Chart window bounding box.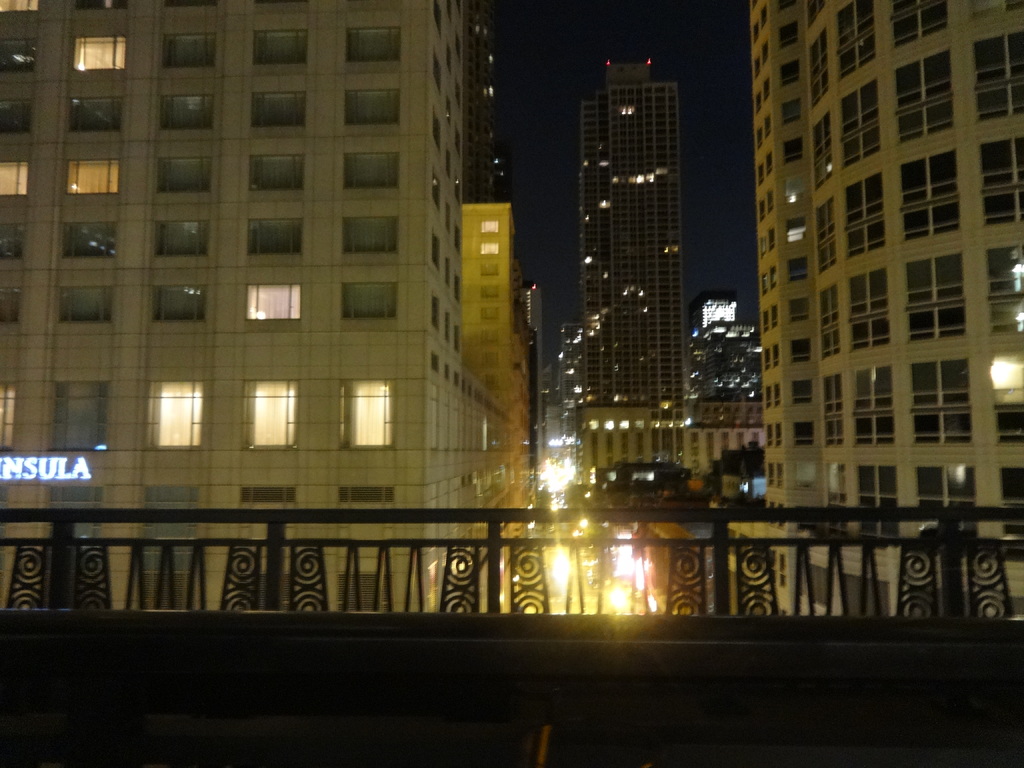
Charted: {"x1": 342, "y1": 26, "x2": 396, "y2": 58}.
